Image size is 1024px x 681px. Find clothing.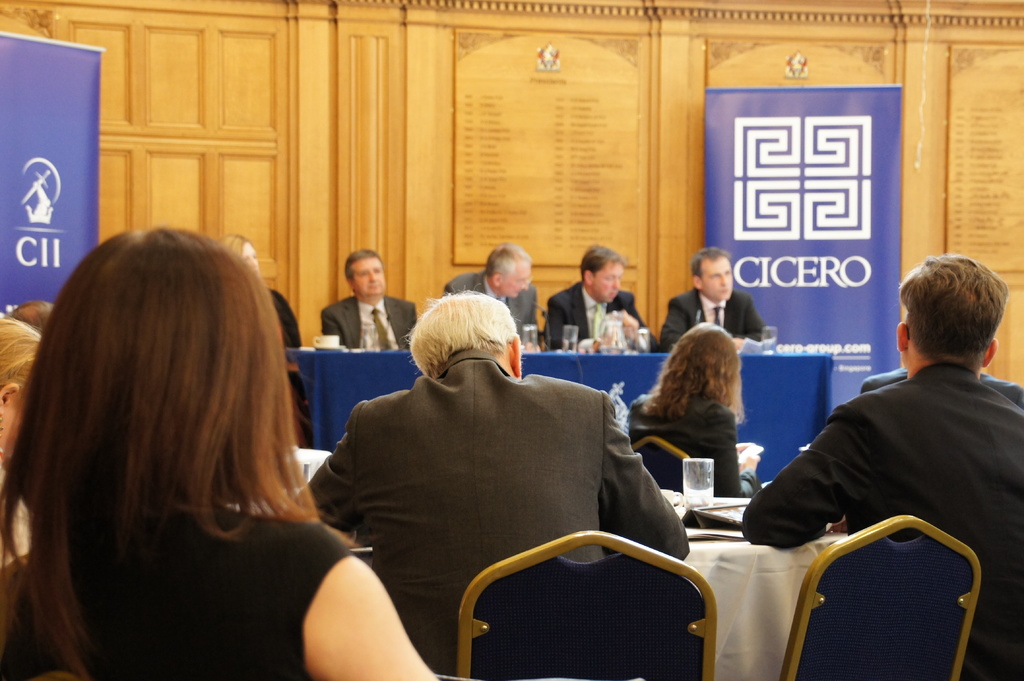
x1=627, y1=378, x2=763, y2=497.
